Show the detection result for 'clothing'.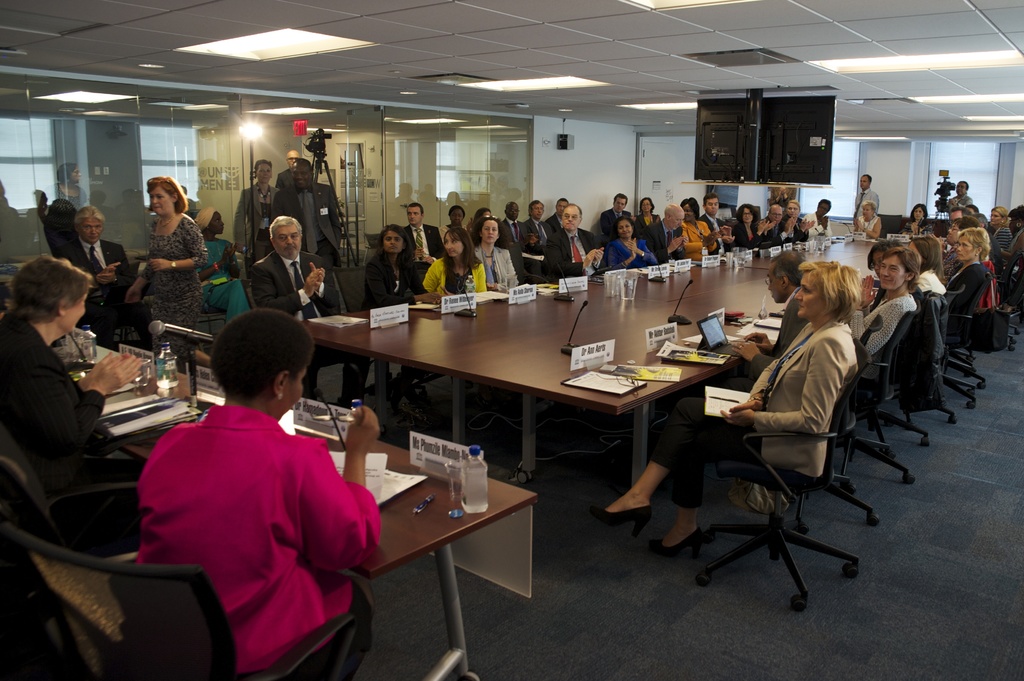
box=[783, 212, 808, 243].
